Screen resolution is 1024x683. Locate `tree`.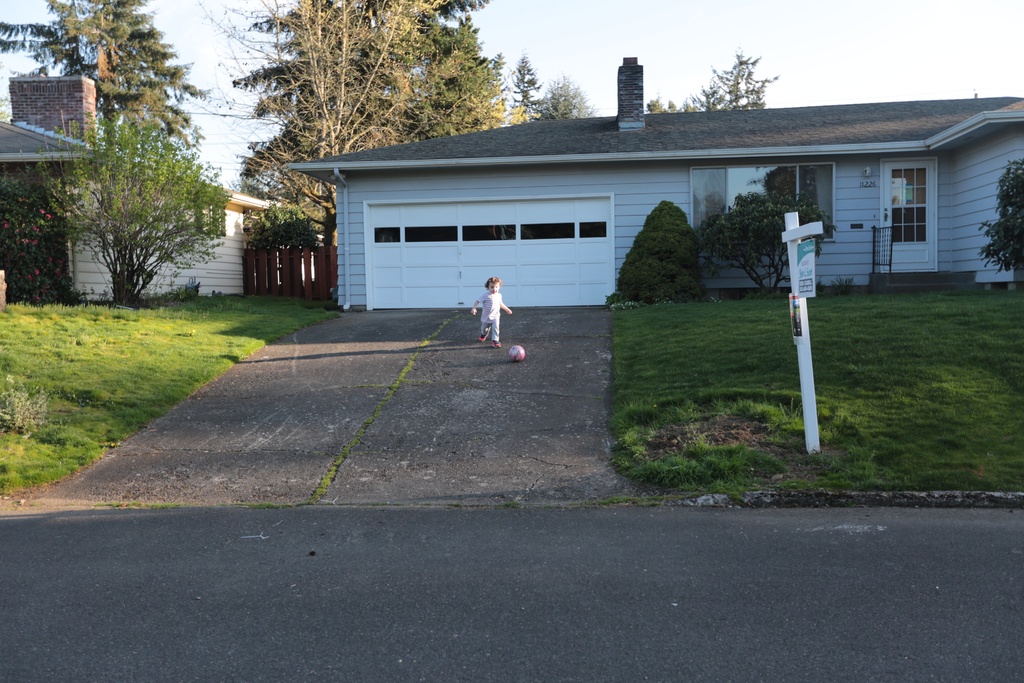
(left=533, top=72, right=600, bottom=117).
